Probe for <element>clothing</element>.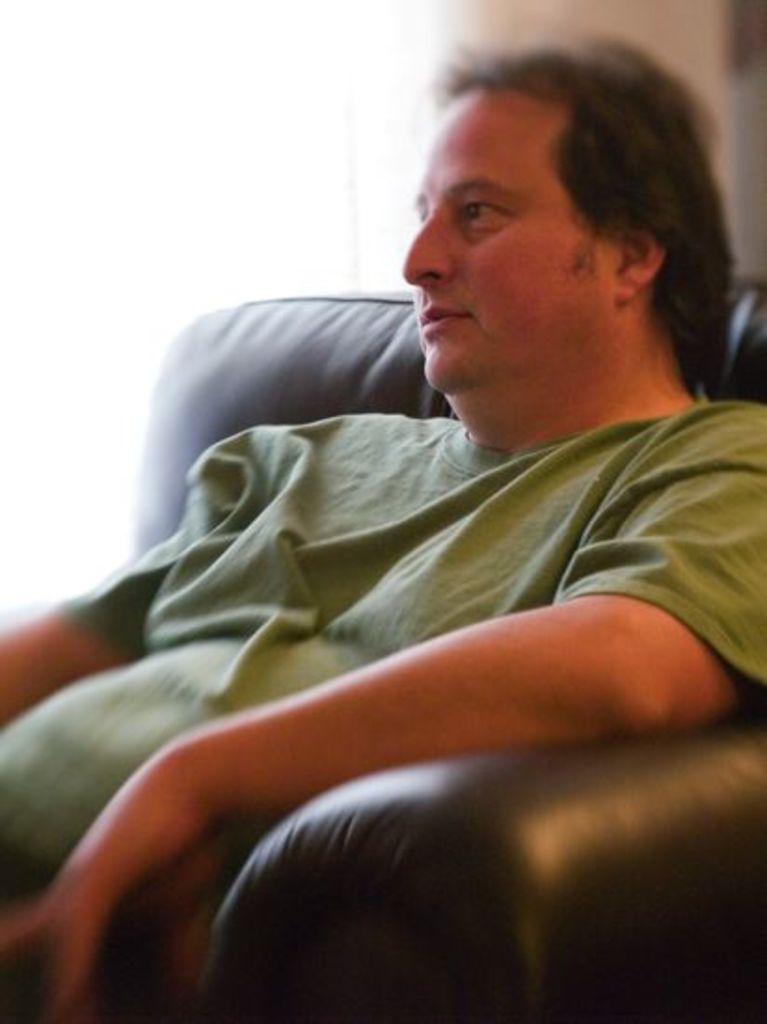
Probe result: bbox=[125, 298, 756, 799].
